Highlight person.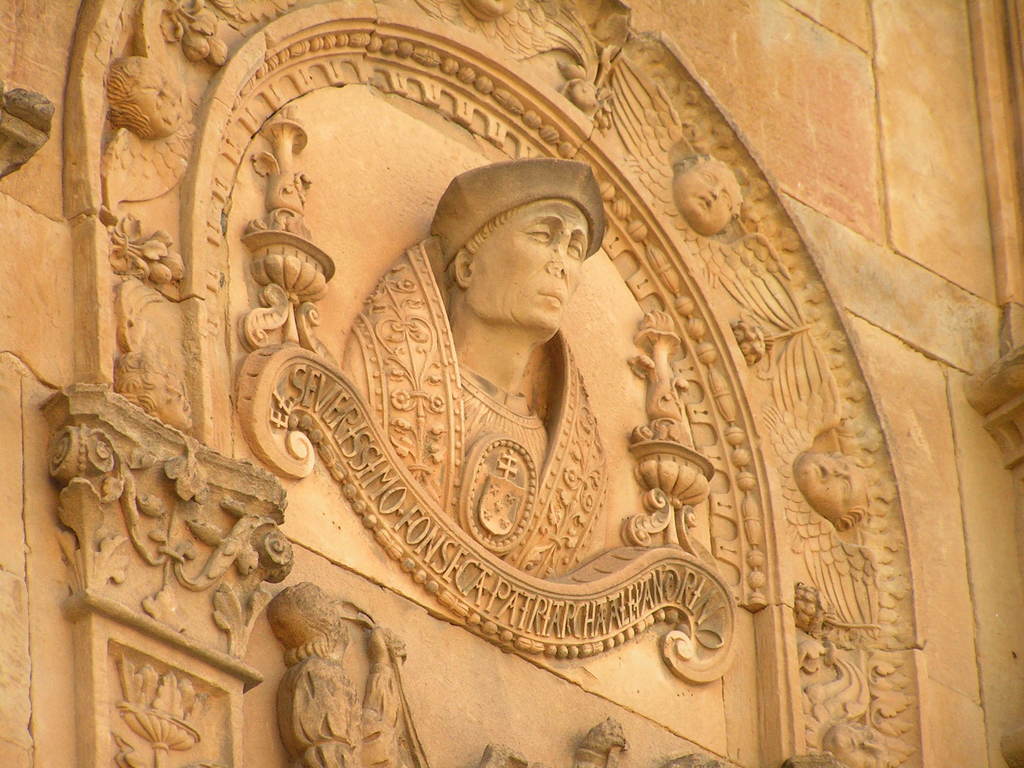
Highlighted region: (left=113, top=344, right=196, bottom=429).
